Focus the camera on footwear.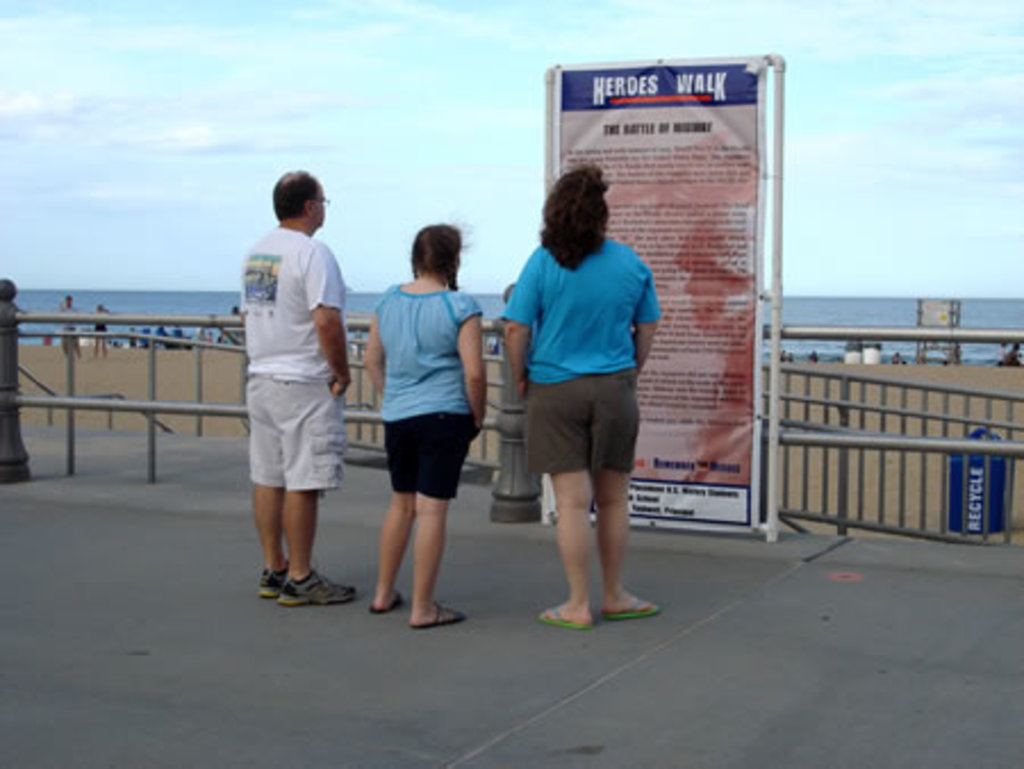
Focus region: box(537, 605, 594, 626).
